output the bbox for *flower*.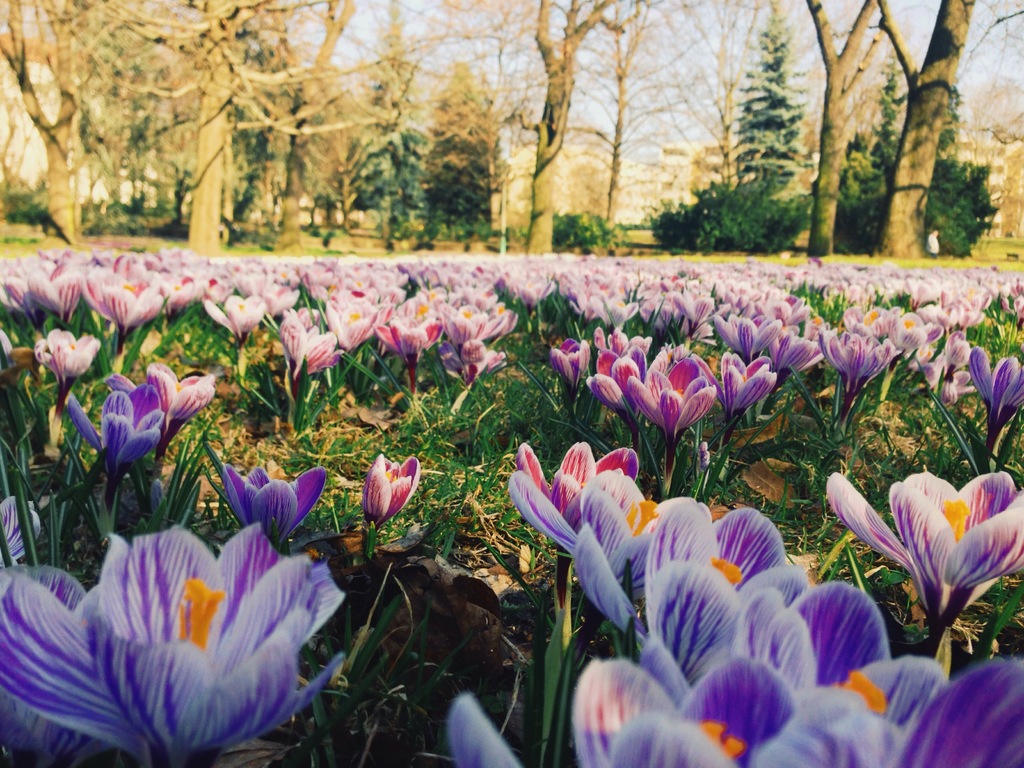
<region>68, 385, 163, 495</region>.
